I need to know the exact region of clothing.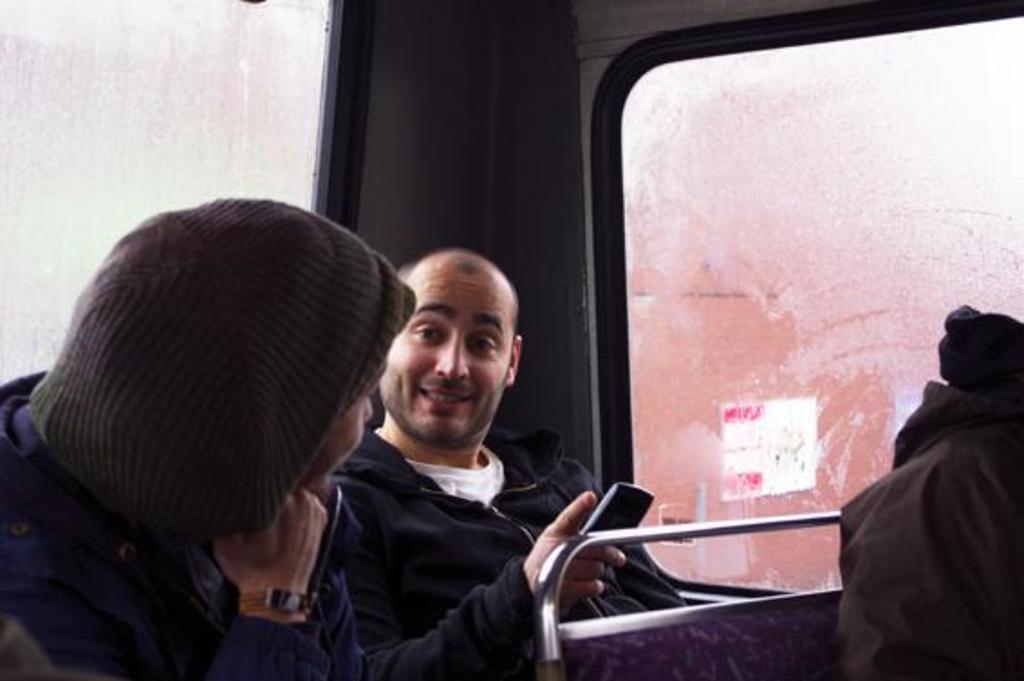
Region: detection(831, 309, 1019, 667).
